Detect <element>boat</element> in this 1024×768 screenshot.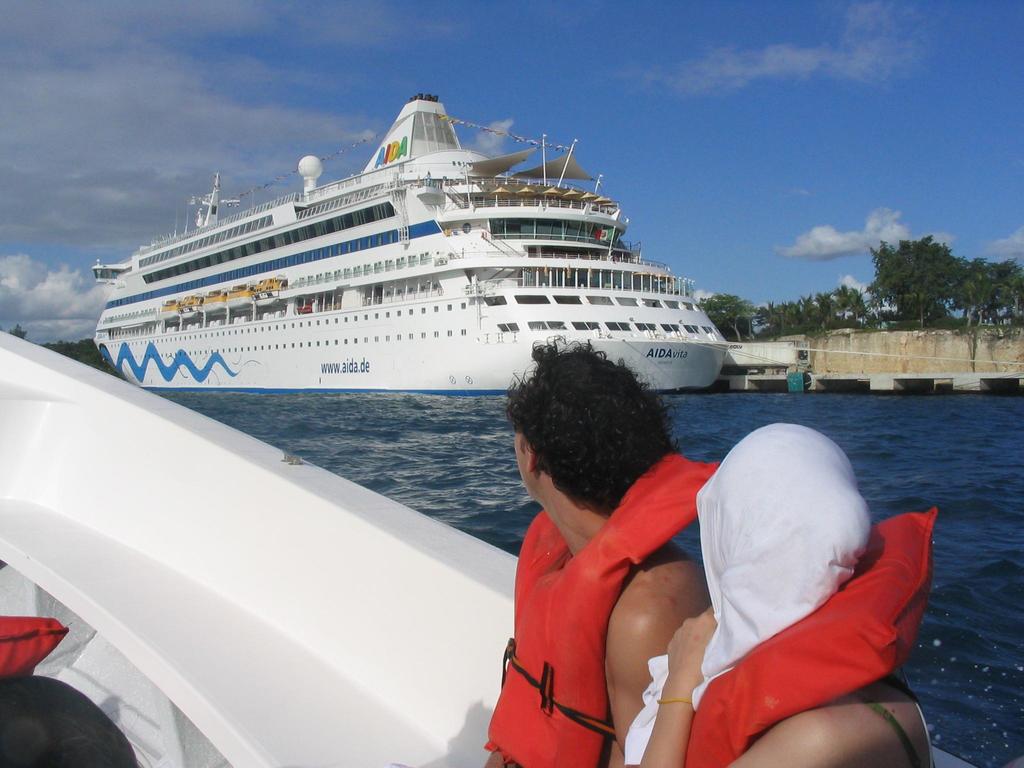
Detection: locate(58, 89, 790, 404).
